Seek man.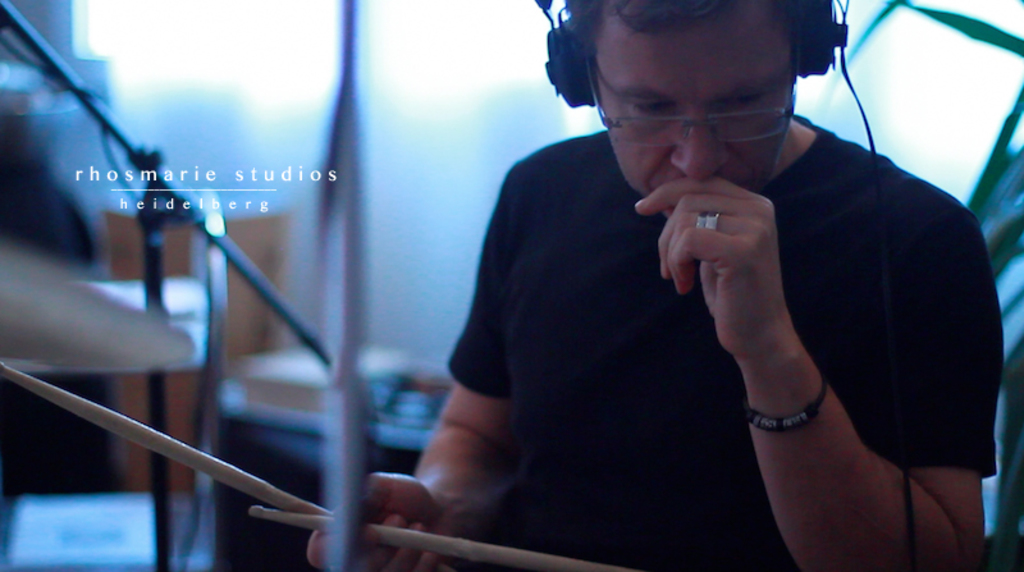
detection(300, 0, 1006, 571).
